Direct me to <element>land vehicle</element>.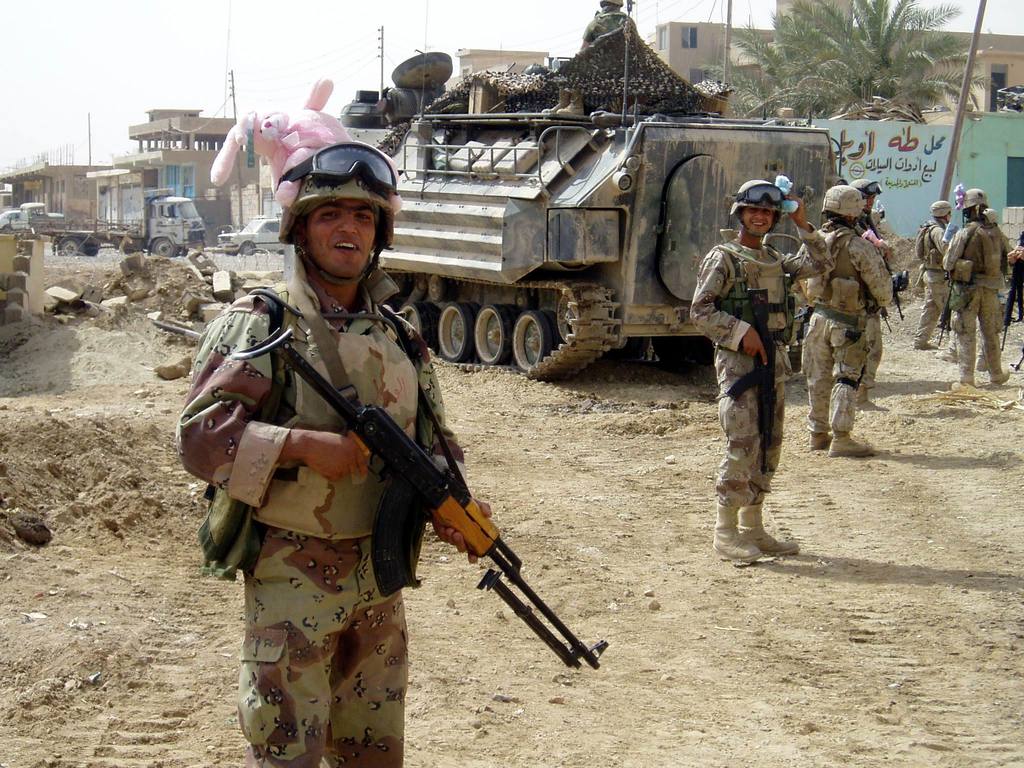
Direction: l=1, t=204, r=65, b=234.
